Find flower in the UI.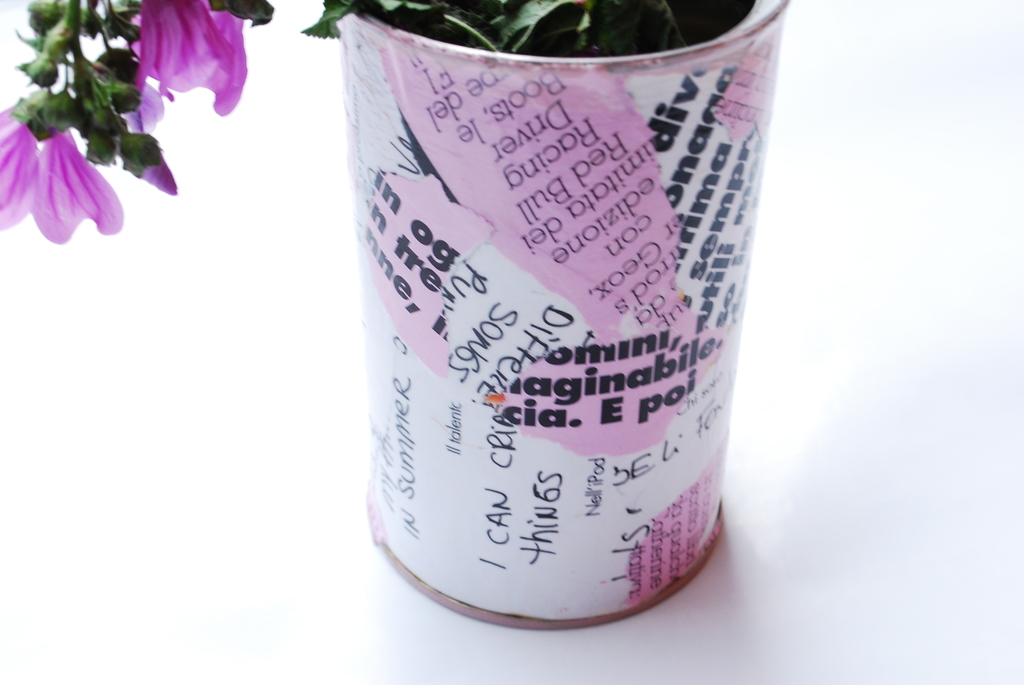
UI element at bbox=(138, 0, 262, 114).
